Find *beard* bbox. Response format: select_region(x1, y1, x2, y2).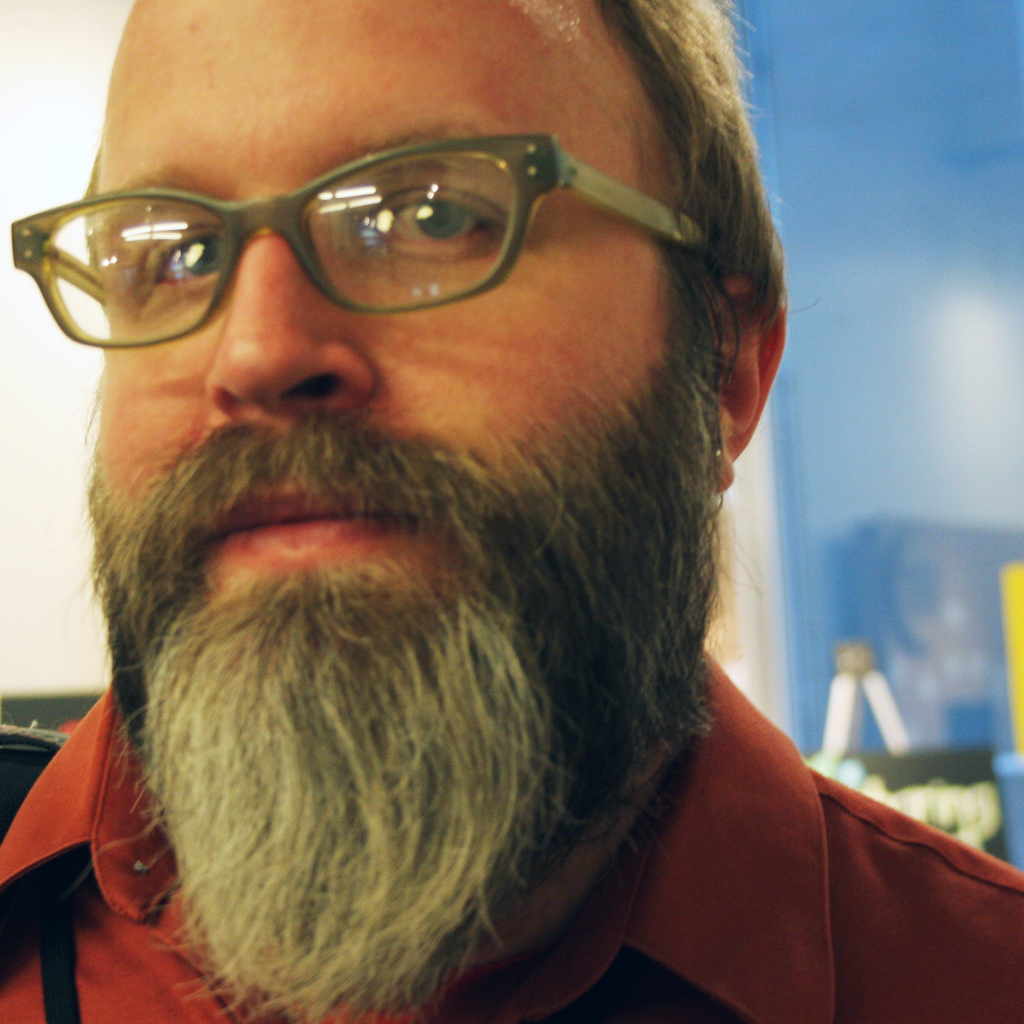
select_region(79, 321, 732, 1023).
